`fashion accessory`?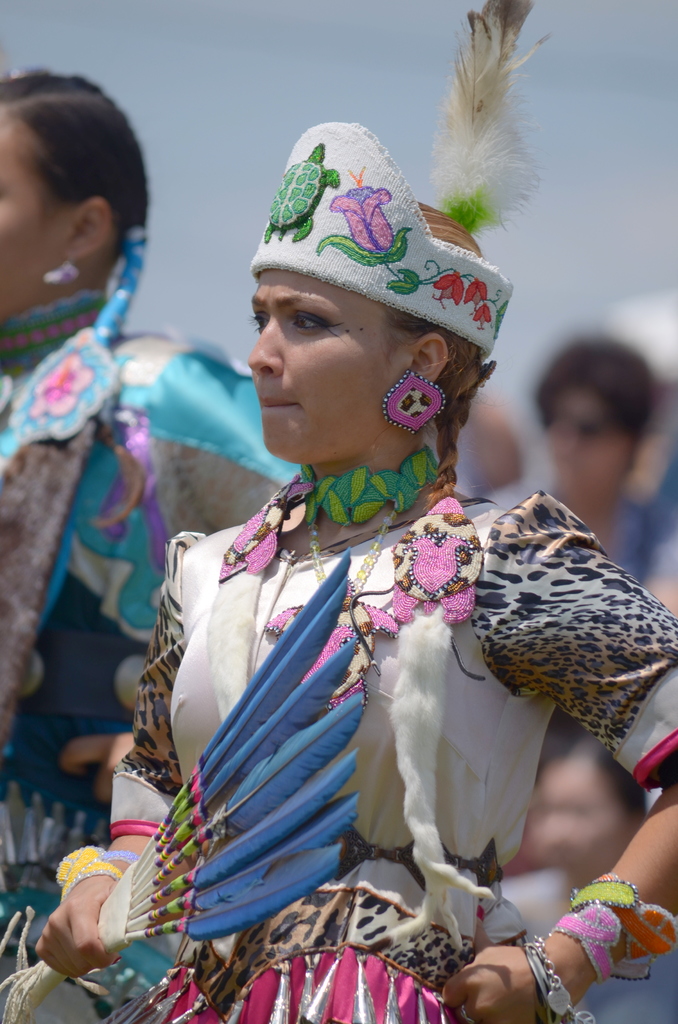
select_region(251, 0, 522, 361)
